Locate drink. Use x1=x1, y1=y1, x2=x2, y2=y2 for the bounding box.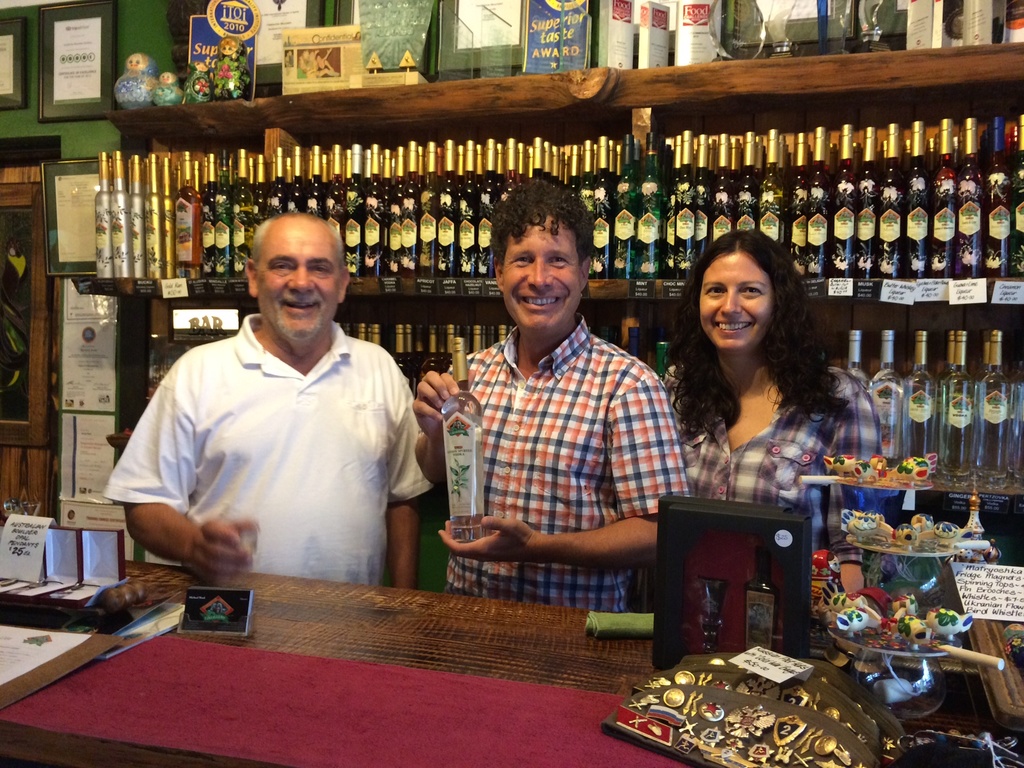
x1=1013, y1=372, x2=1023, y2=472.
